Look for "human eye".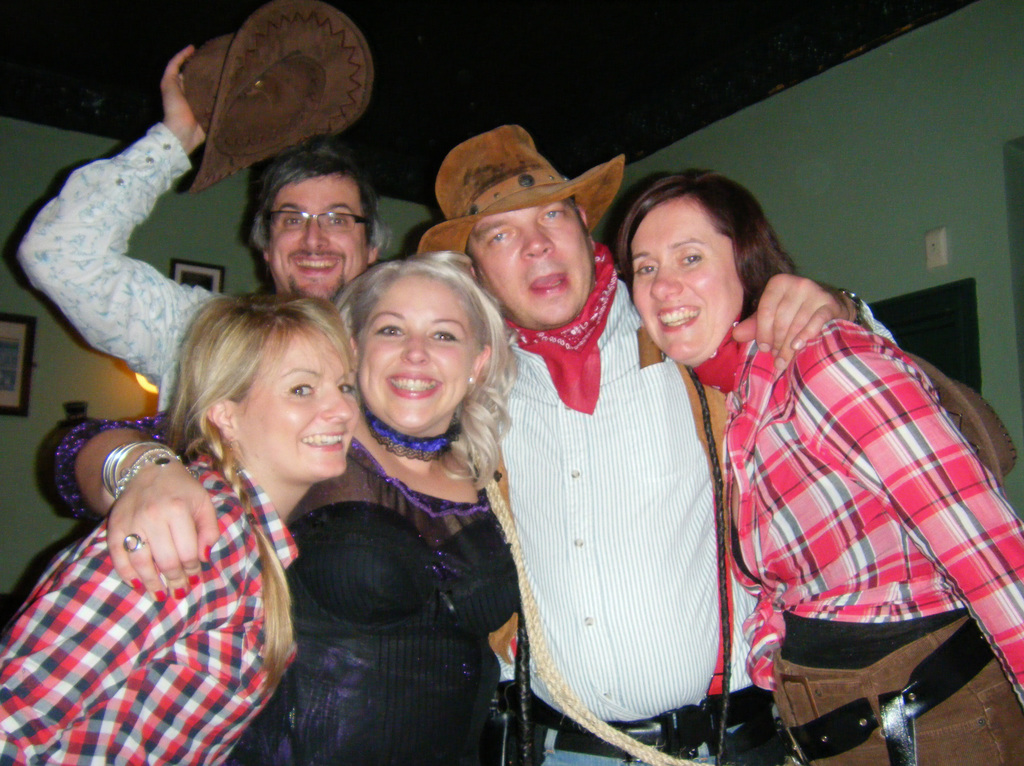
Found: 339/381/355/401.
